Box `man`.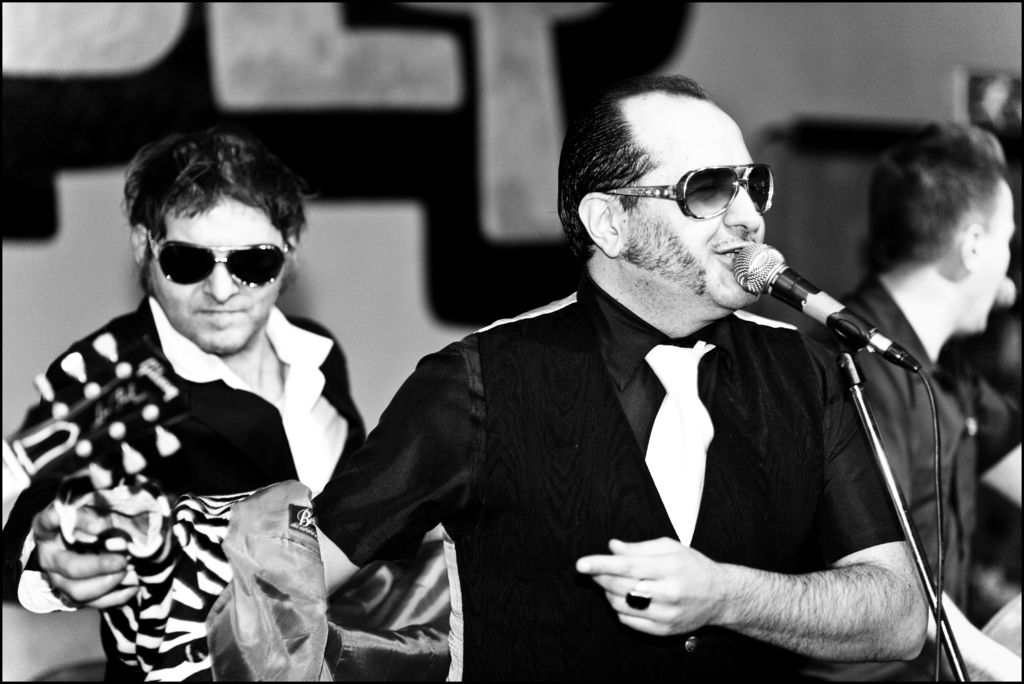
(784,120,1018,623).
